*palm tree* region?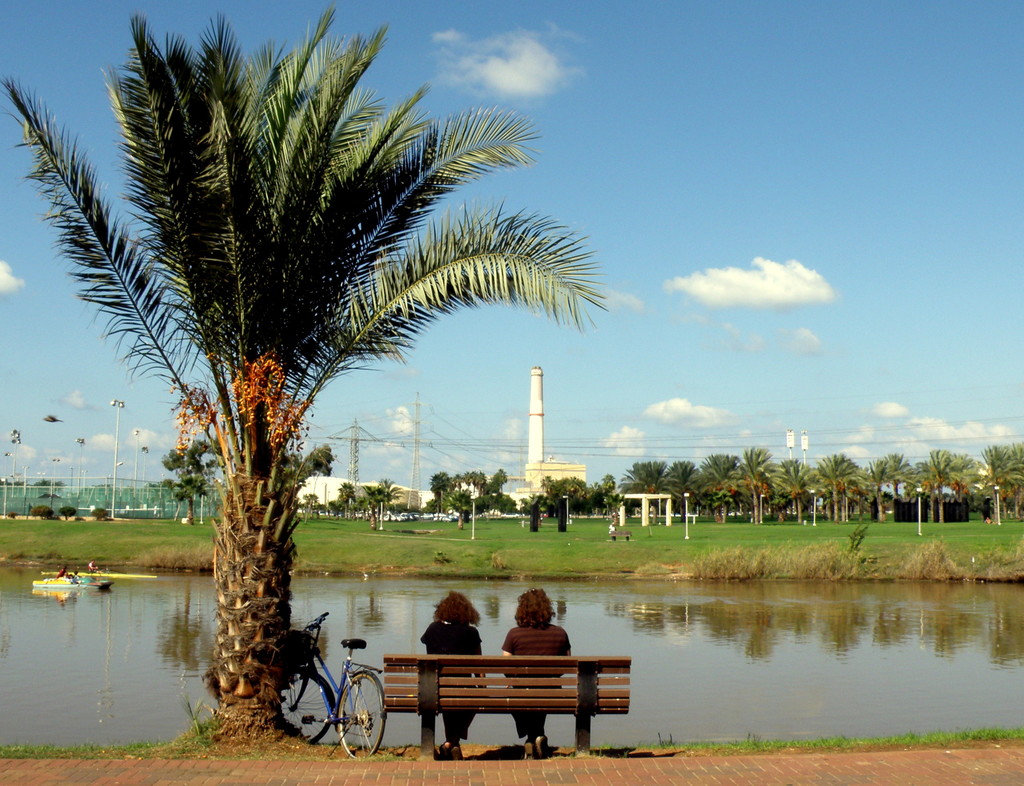
bbox=(808, 453, 844, 530)
